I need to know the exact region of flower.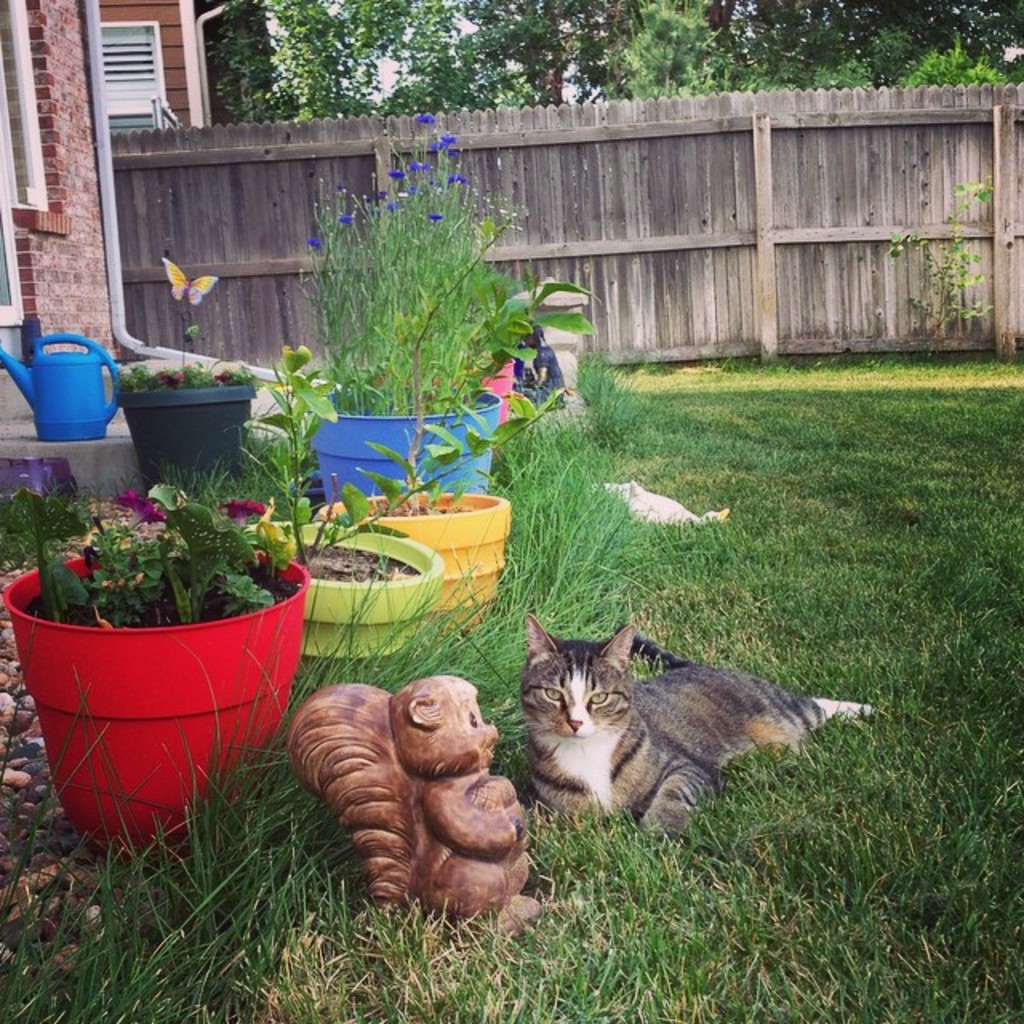
Region: 306,237,320,250.
